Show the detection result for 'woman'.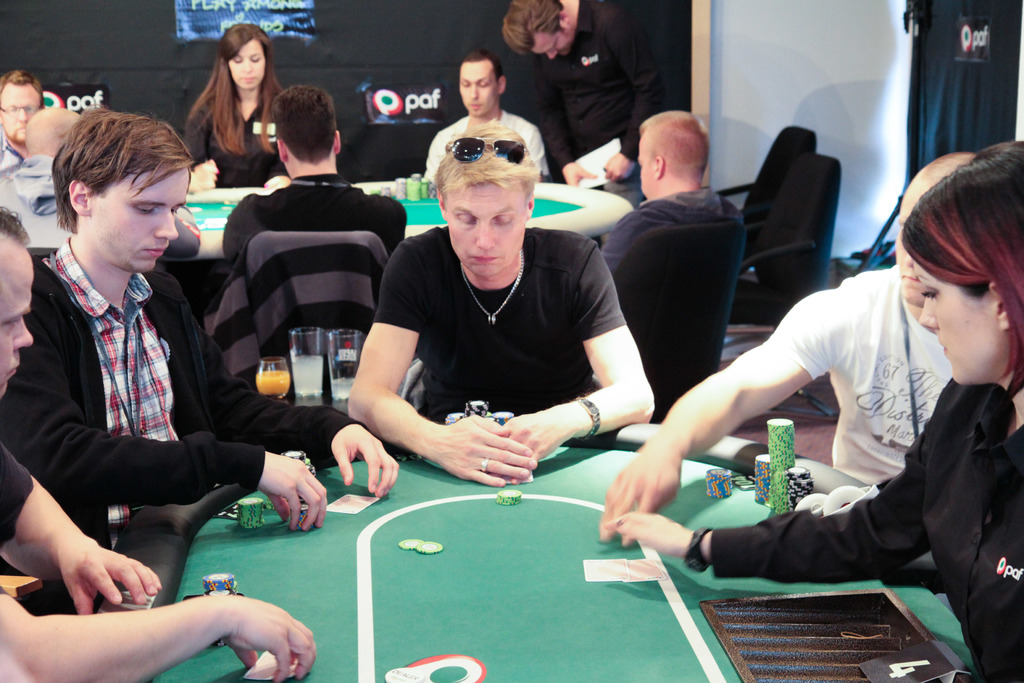
173 26 285 188.
